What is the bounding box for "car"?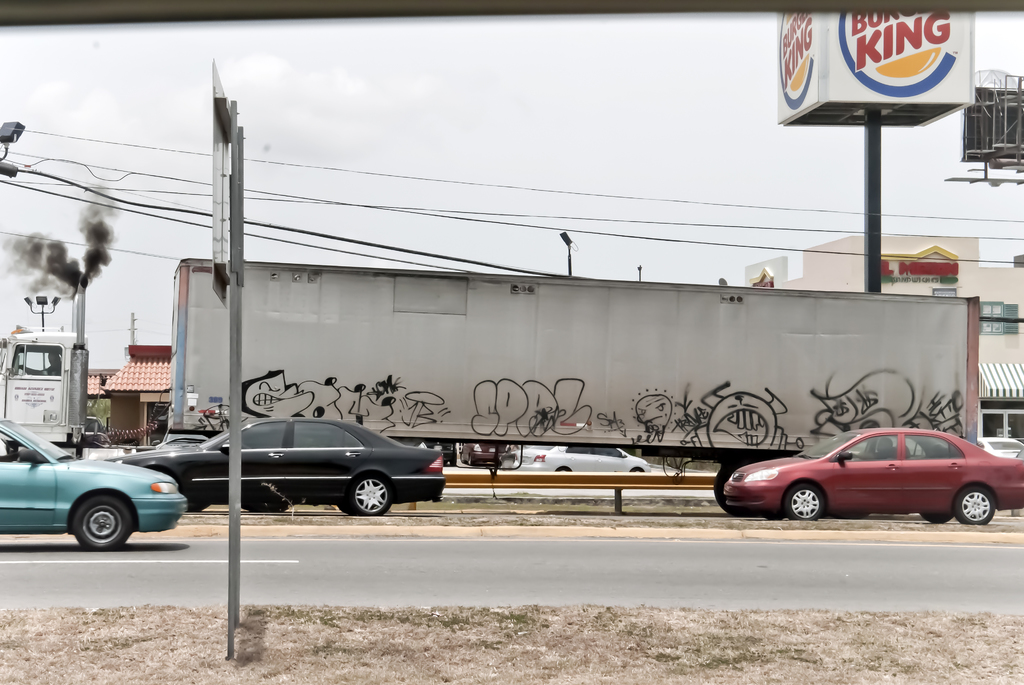
<region>512, 445, 650, 473</region>.
